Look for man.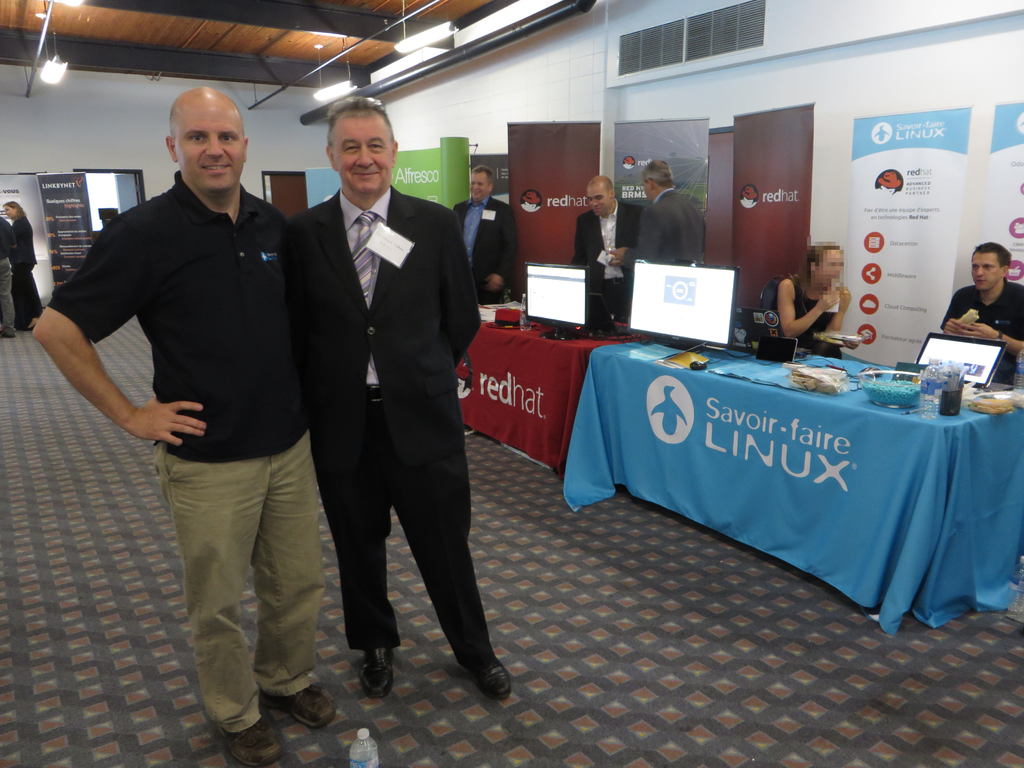
Found: region(613, 157, 710, 288).
